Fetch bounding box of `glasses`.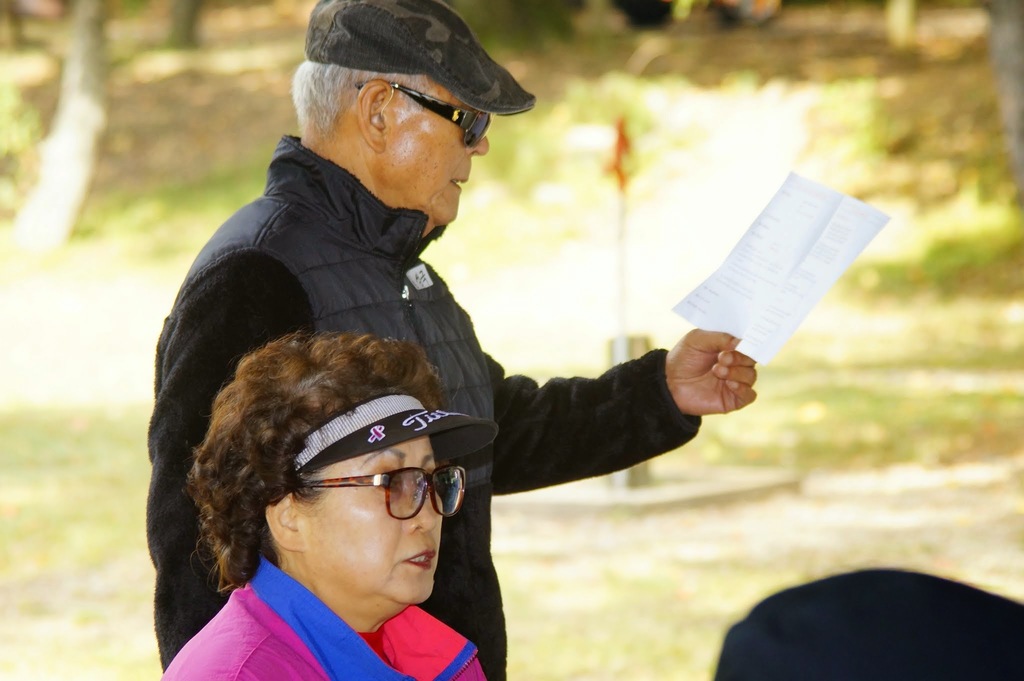
Bbox: <box>292,465,465,519</box>.
